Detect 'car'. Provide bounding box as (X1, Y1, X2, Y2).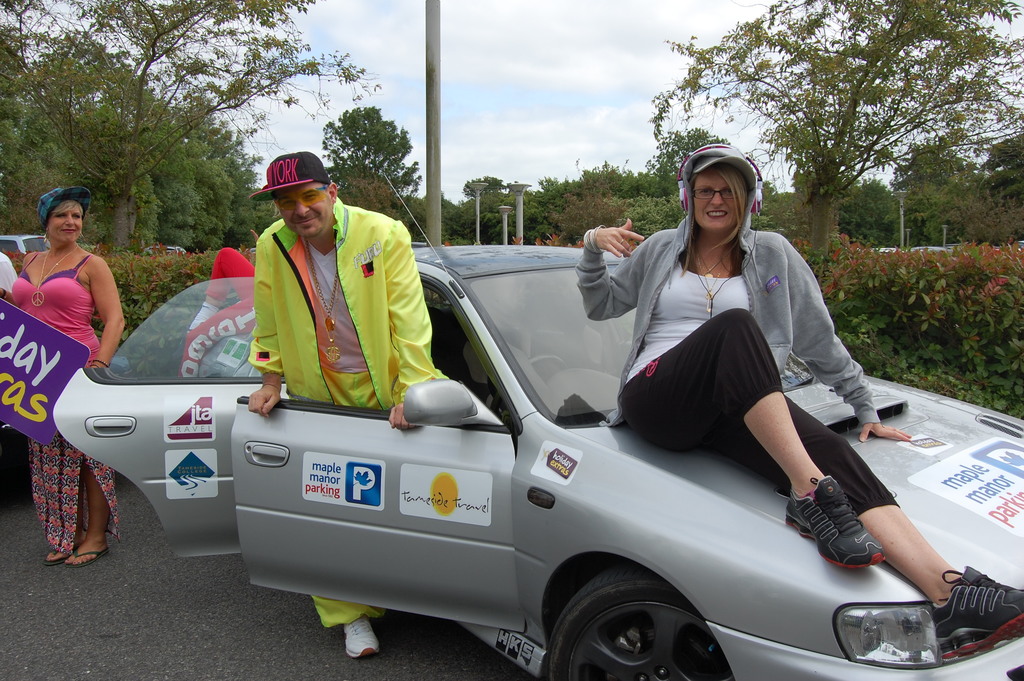
(861, 247, 903, 254).
